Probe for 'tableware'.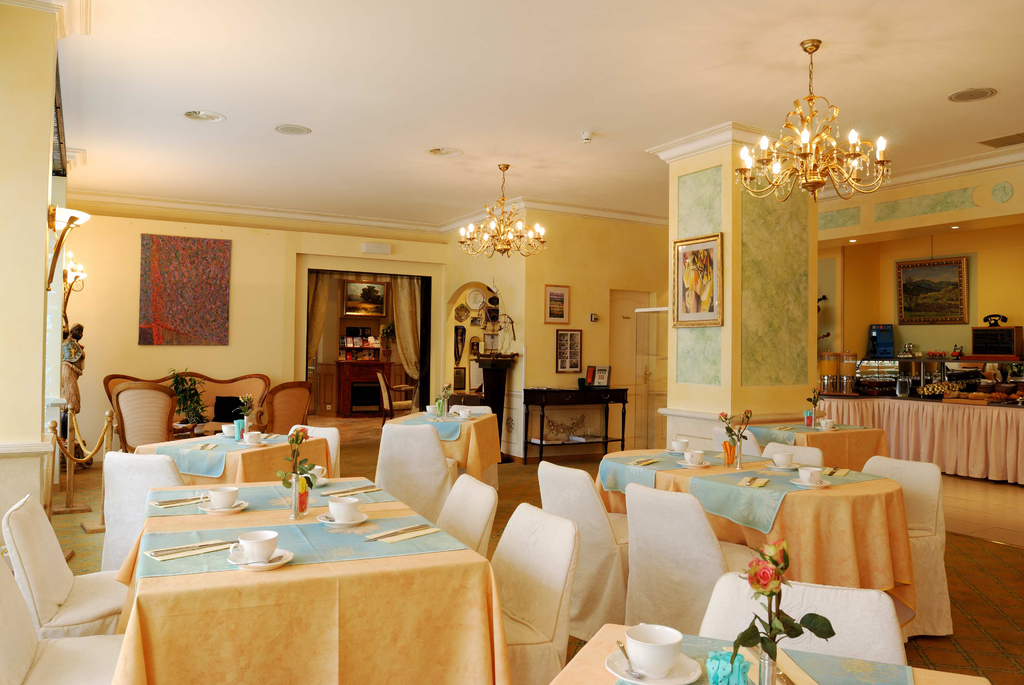
Probe result: [155, 492, 210, 507].
